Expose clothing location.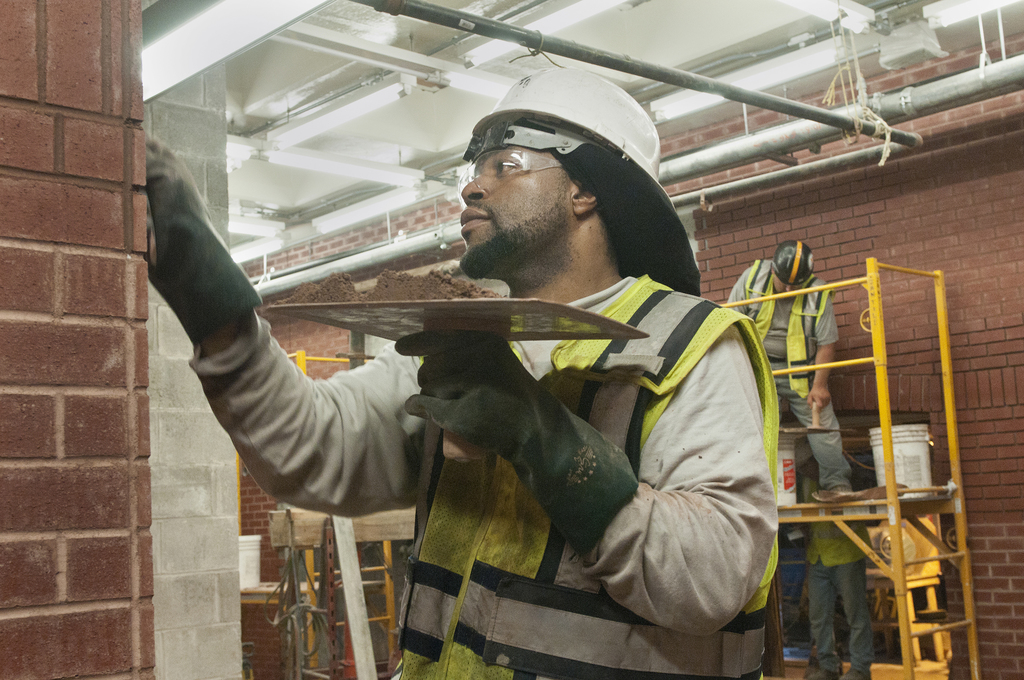
Exposed at select_region(728, 261, 846, 496).
